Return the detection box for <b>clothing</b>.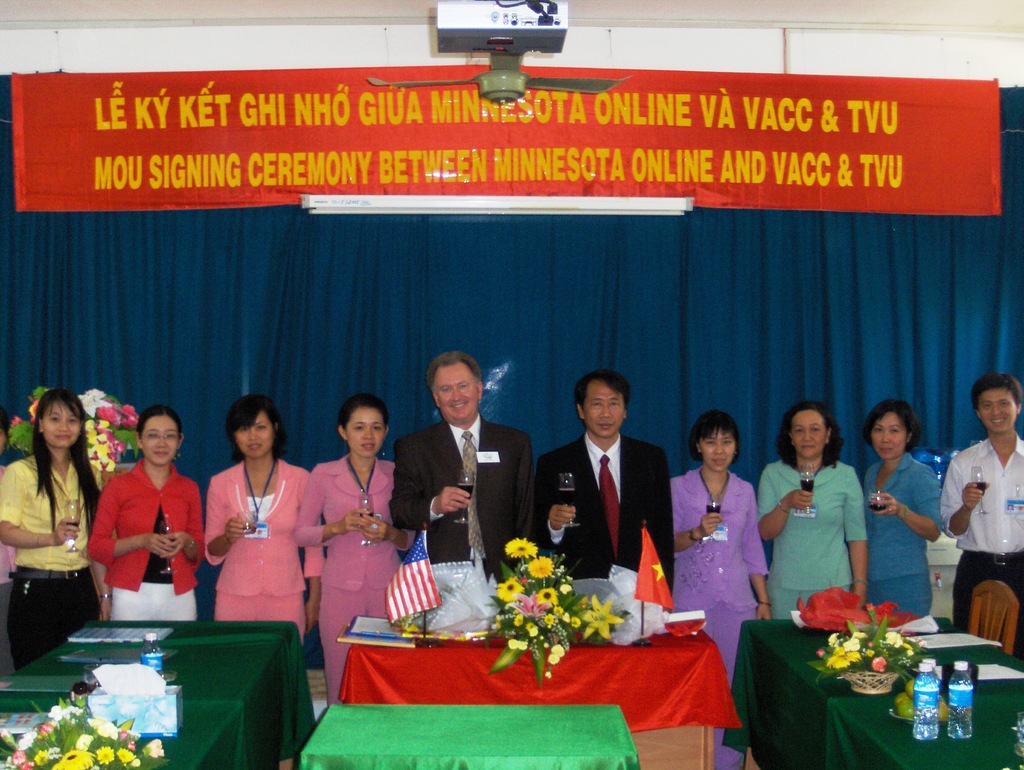
[420, 429, 541, 570].
